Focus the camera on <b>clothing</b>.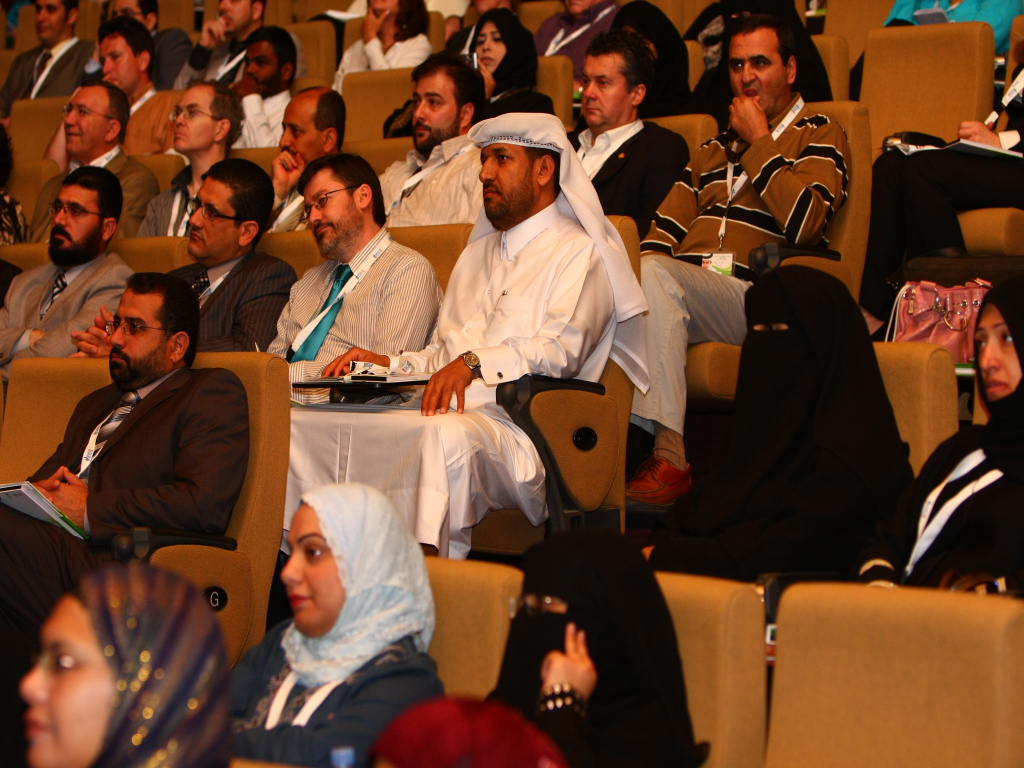
Focus region: (left=213, top=452, right=460, bottom=759).
